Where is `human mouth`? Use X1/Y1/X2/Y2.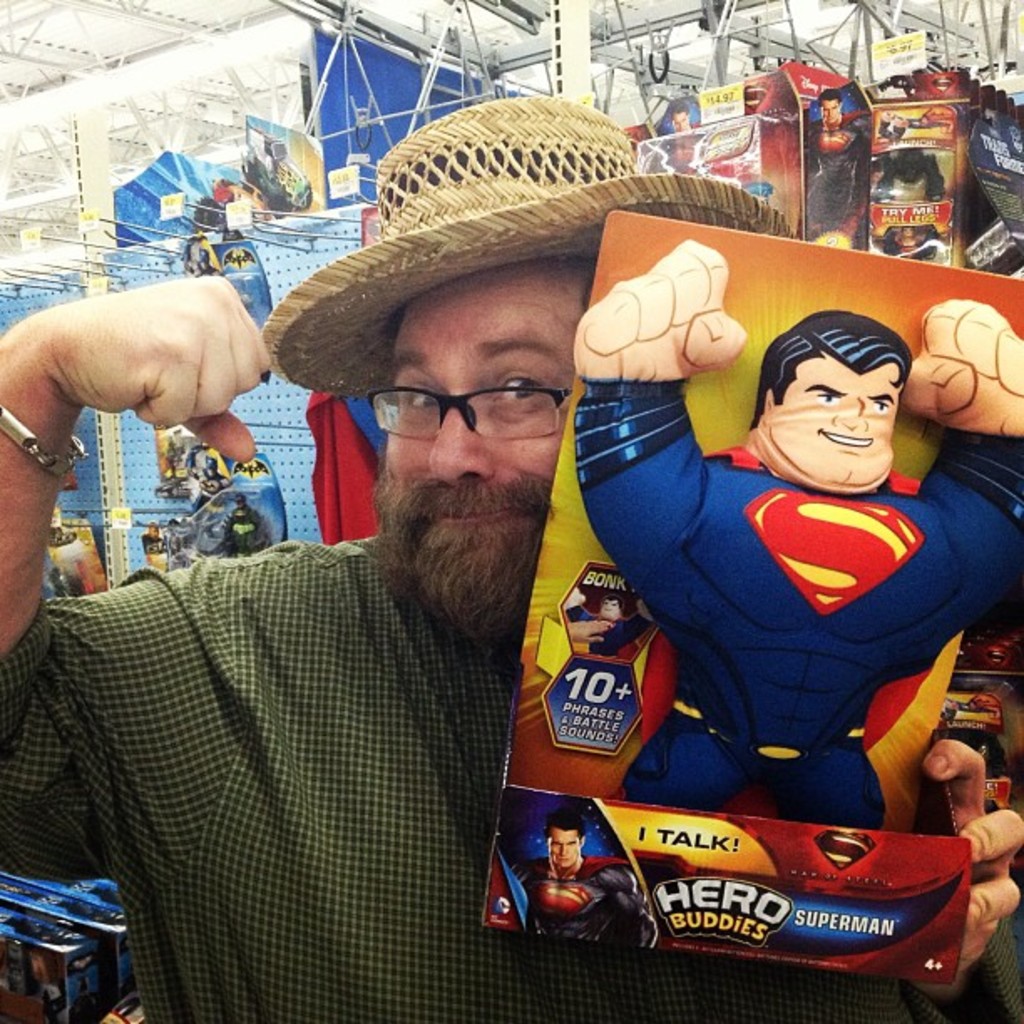
818/430/873/450.
